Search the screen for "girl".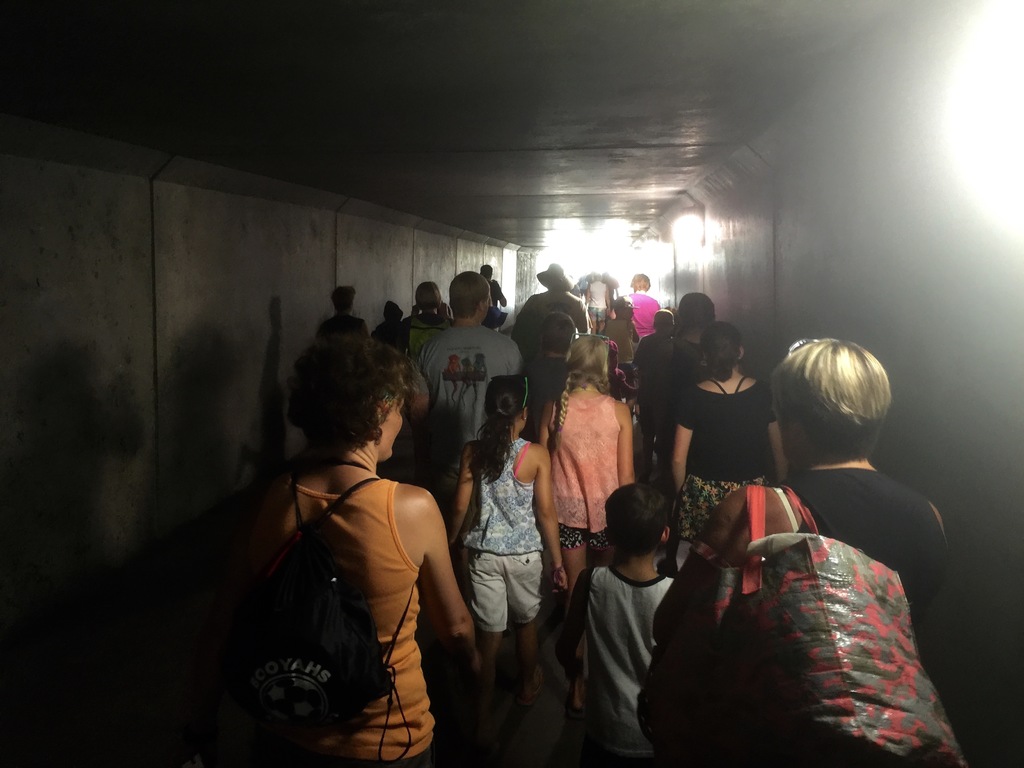
Found at region(649, 342, 954, 644).
